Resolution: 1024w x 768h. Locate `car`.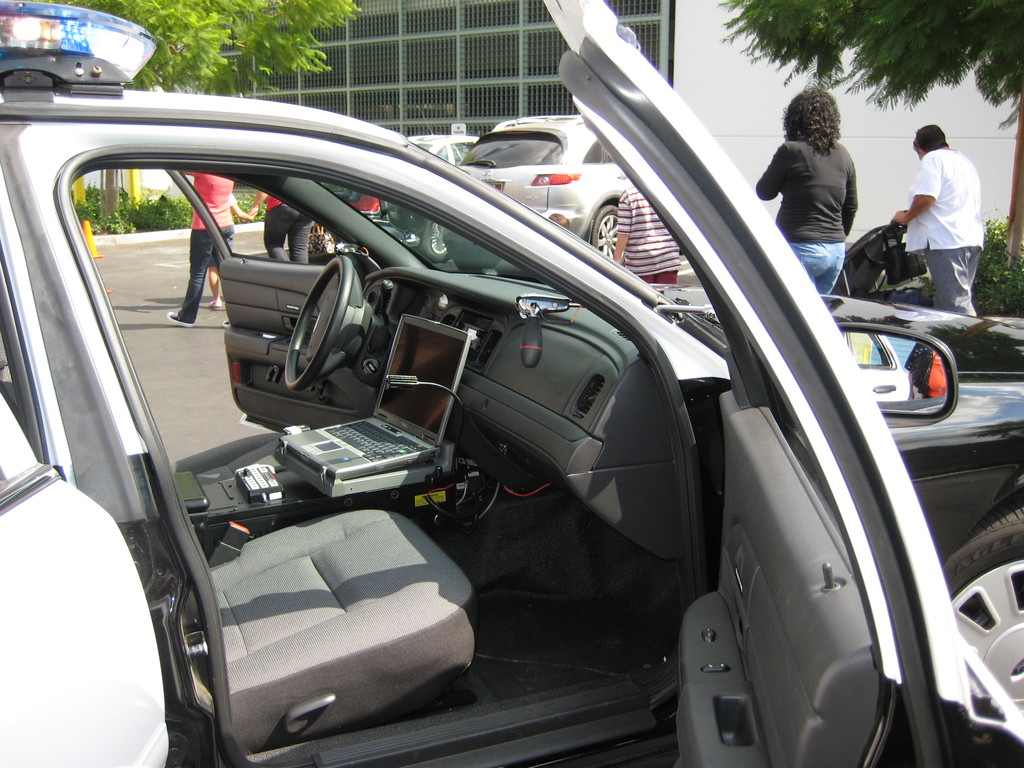
BBox(19, 90, 927, 767).
